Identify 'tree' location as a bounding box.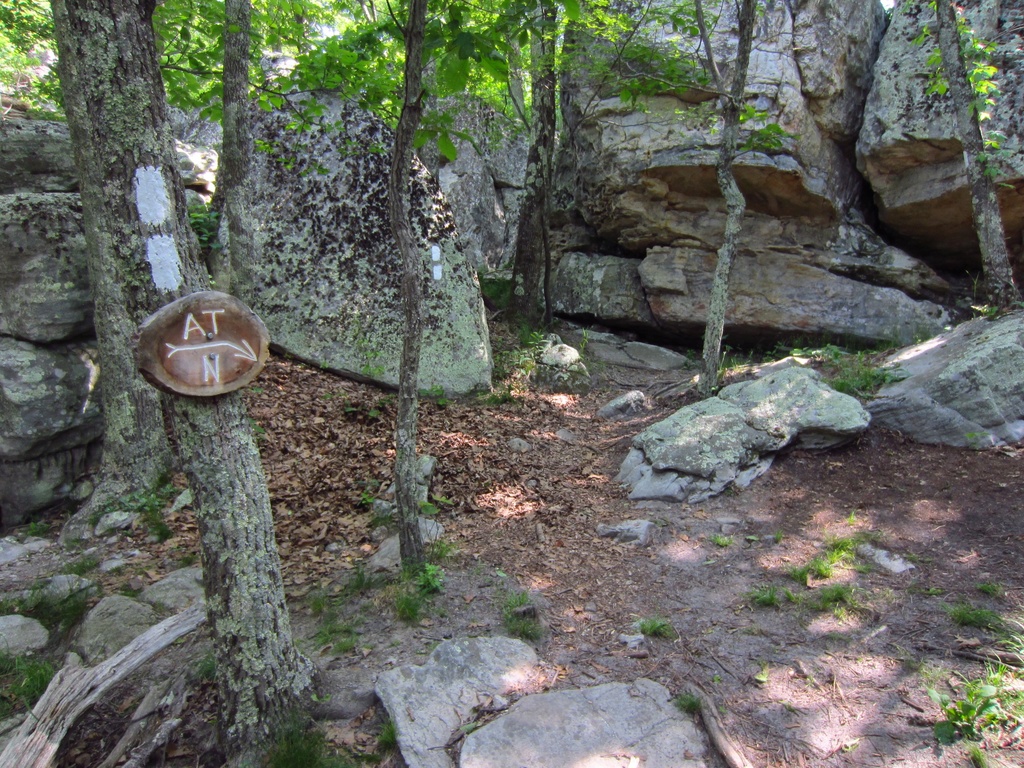
Rect(504, 0, 712, 331).
